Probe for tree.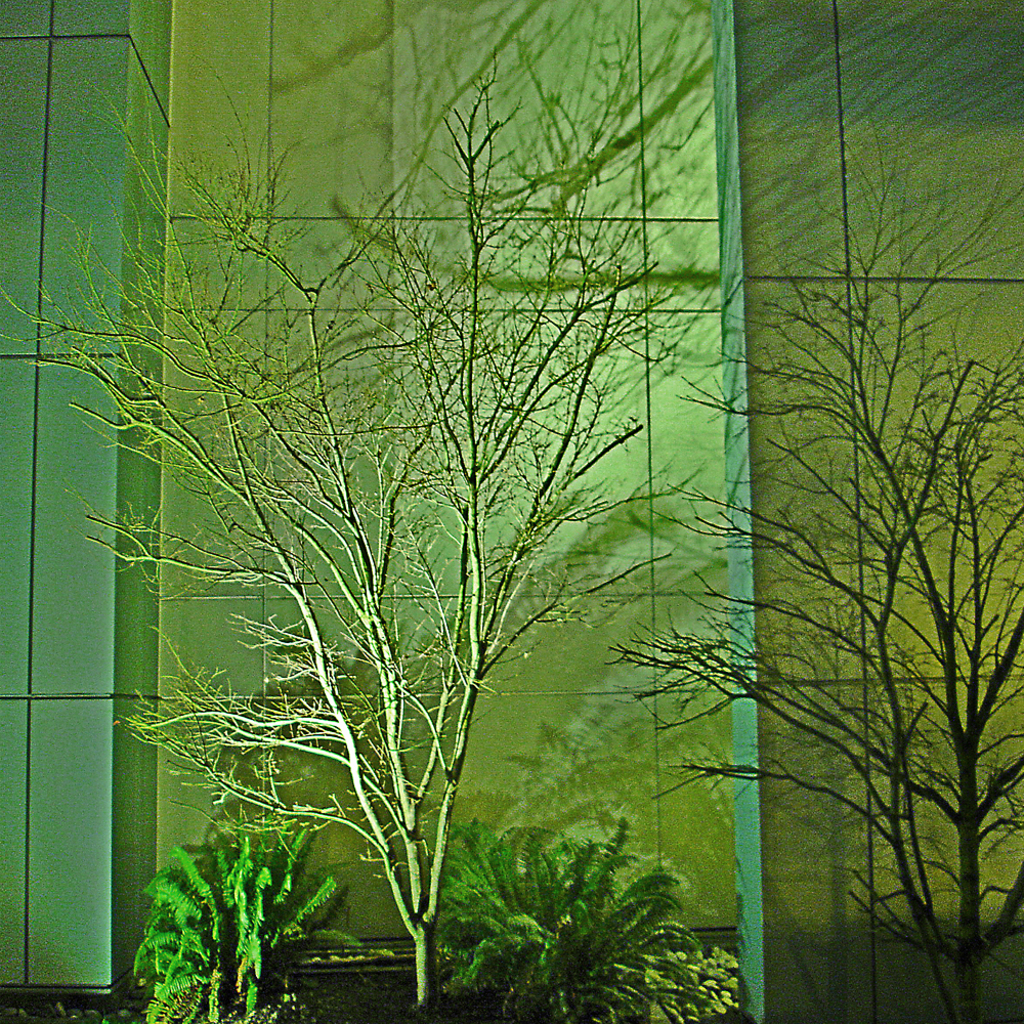
Probe result: 43/6/820/1023.
